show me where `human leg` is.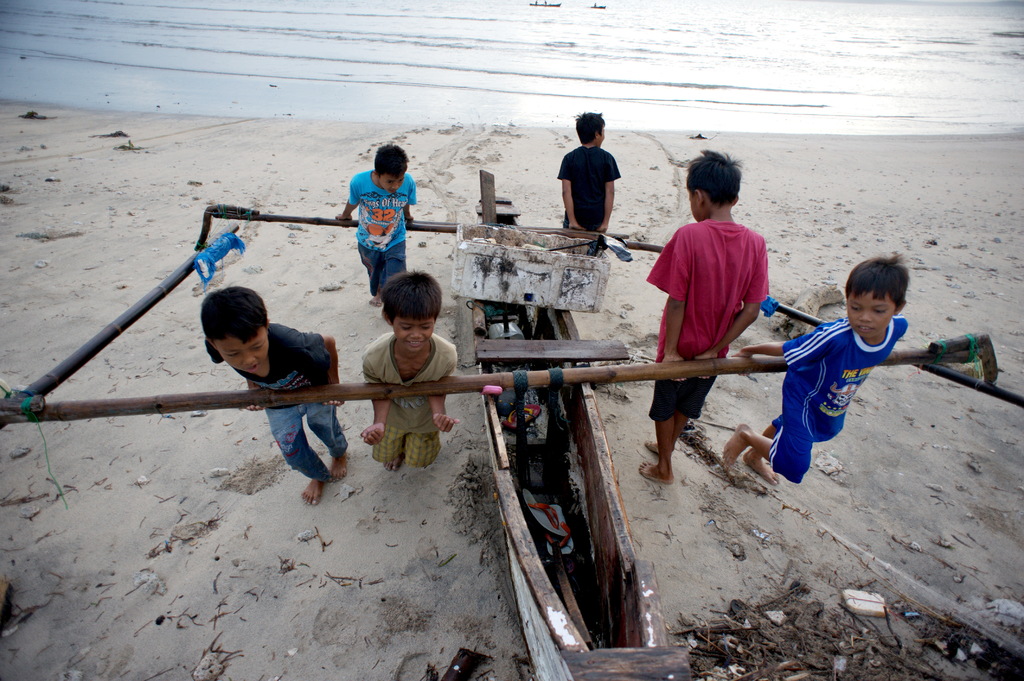
`human leg` is at BBox(740, 402, 840, 482).
